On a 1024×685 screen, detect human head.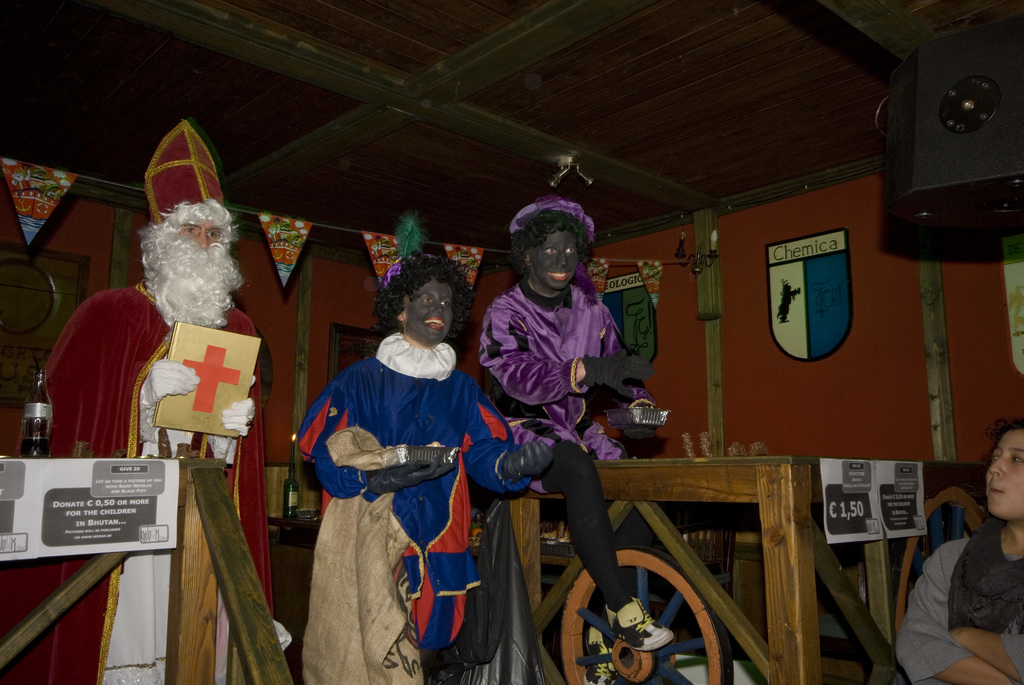
x1=483, y1=182, x2=602, y2=304.
